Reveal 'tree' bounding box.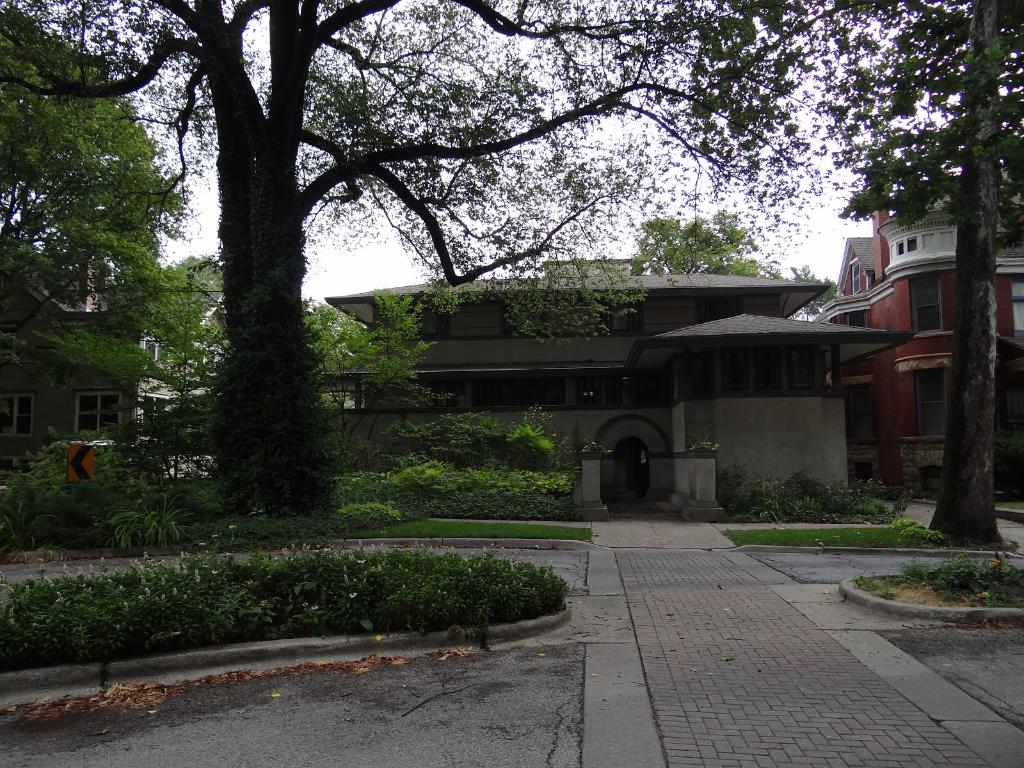
Revealed: bbox=(0, 7, 180, 371).
